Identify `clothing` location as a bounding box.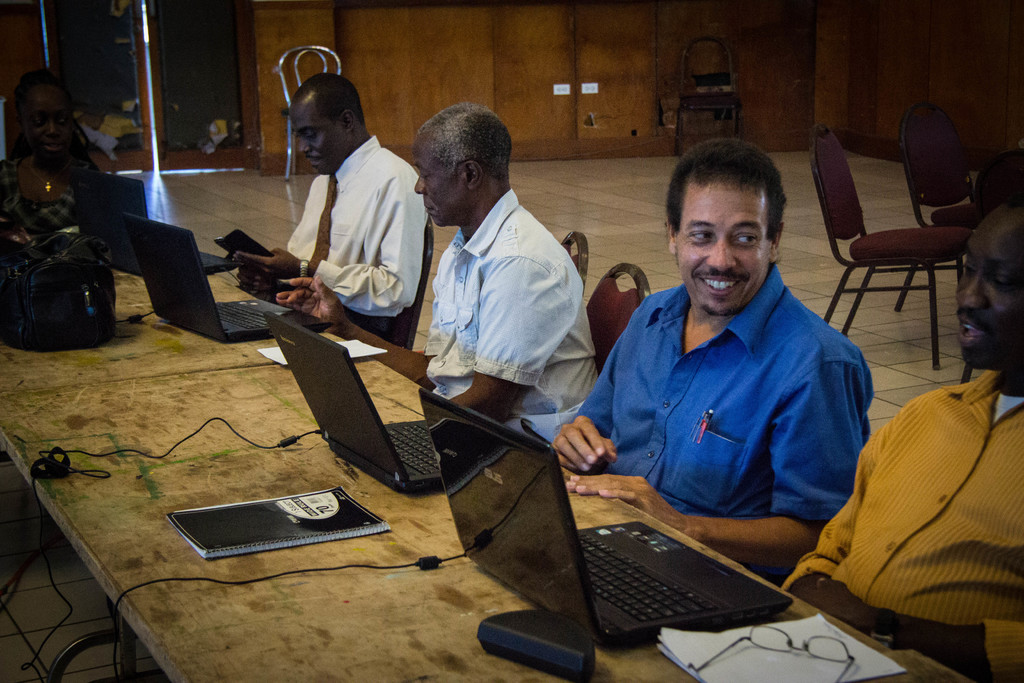
[565, 259, 871, 582].
